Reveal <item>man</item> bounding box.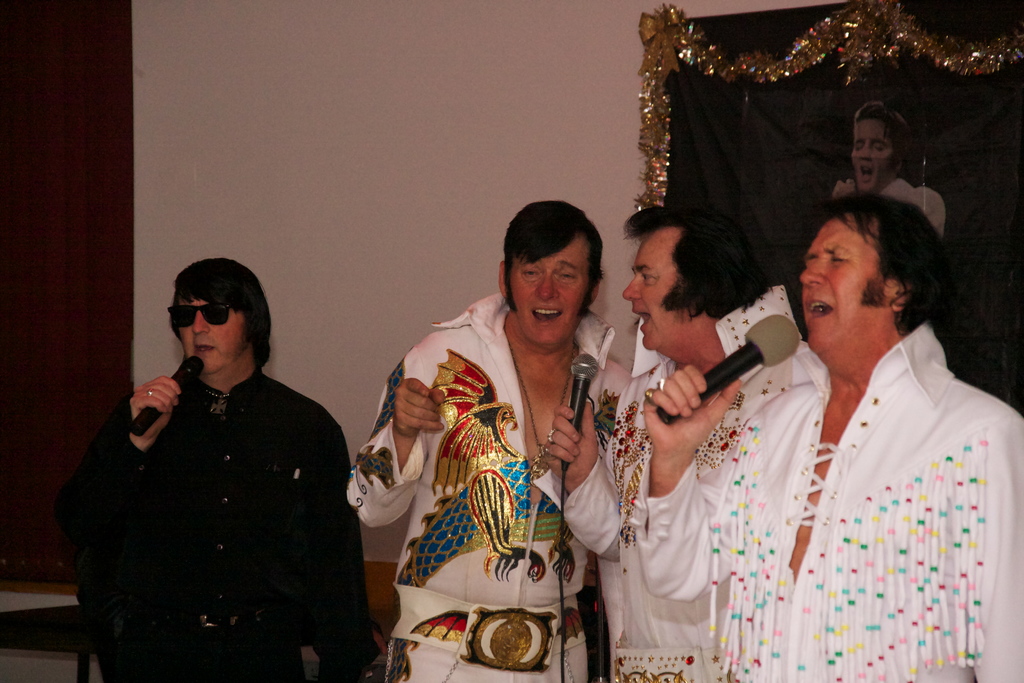
Revealed: (x1=636, y1=192, x2=1023, y2=682).
